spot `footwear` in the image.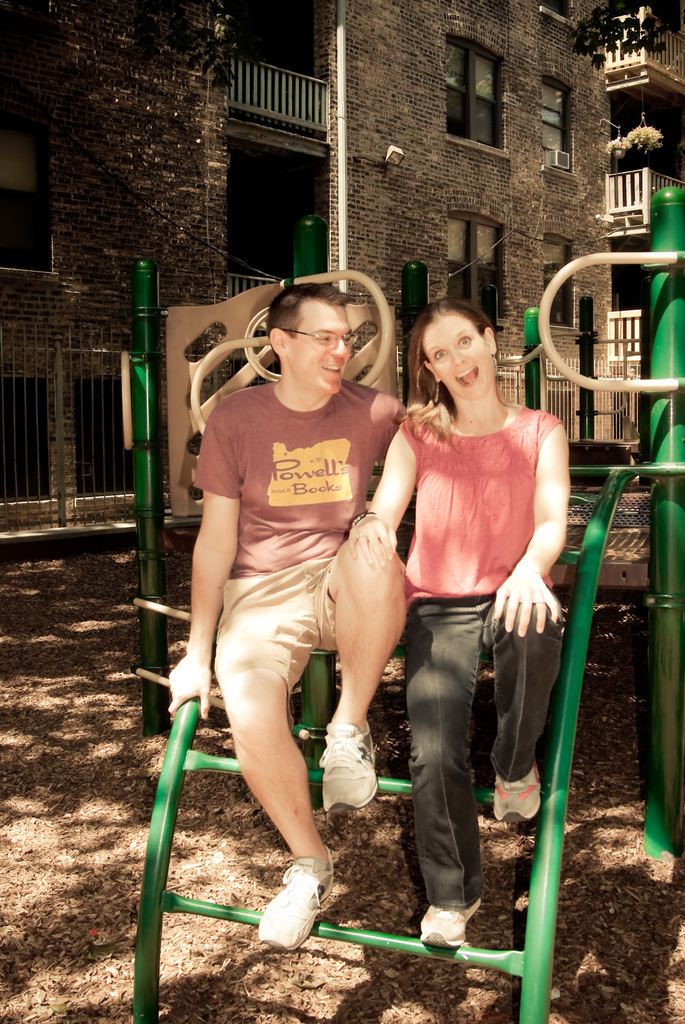
`footwear` found at select_region(490, 764, 544, 834).
